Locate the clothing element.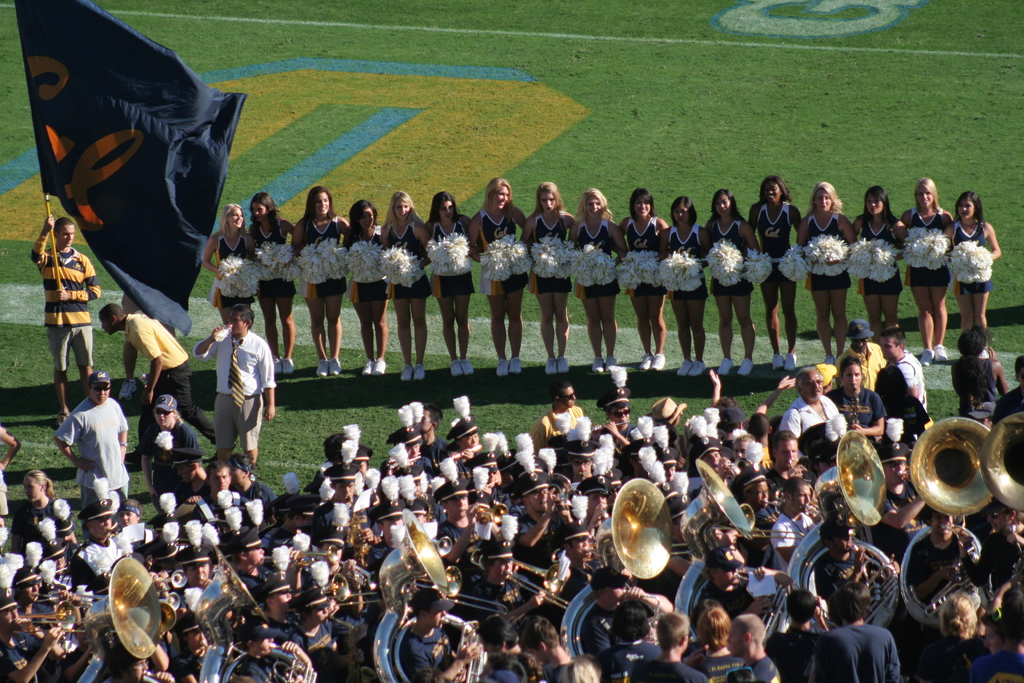
Element bbox: 243:478:287:528.
